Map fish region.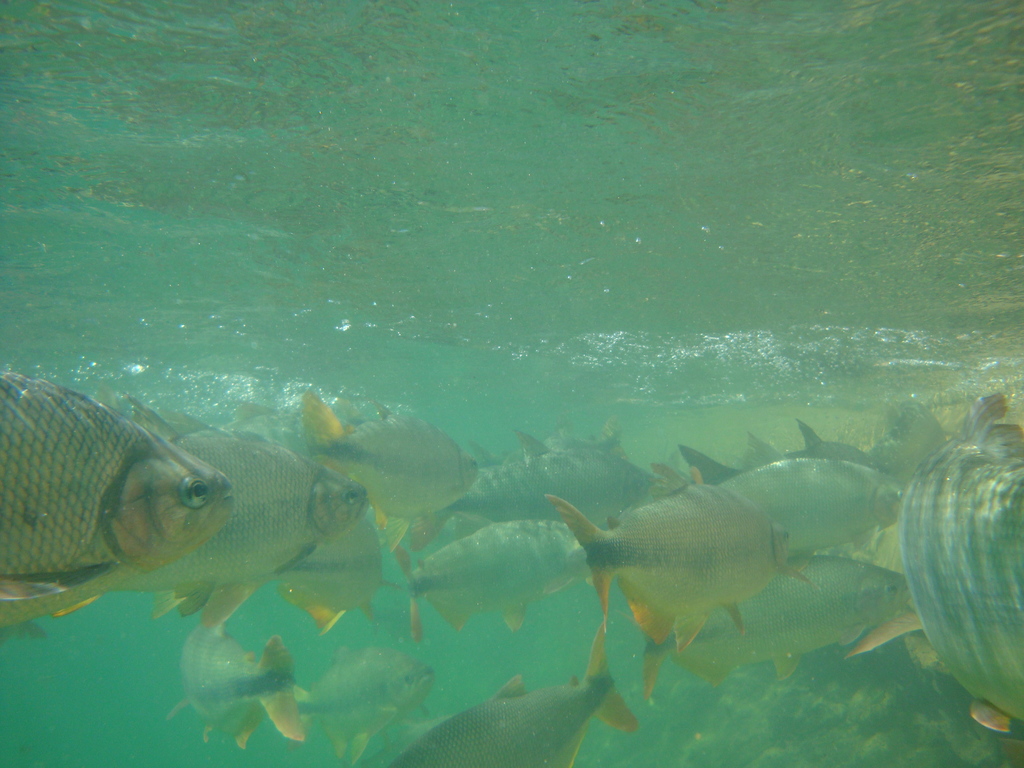
Mapped to rect(301, 388, 477, 534).
